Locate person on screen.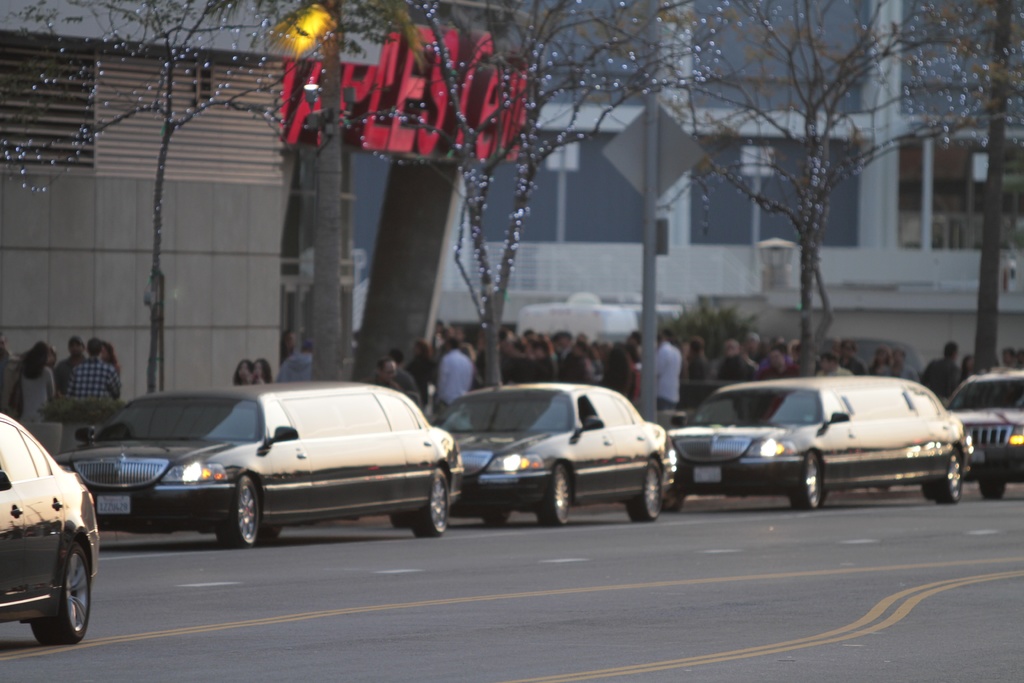
On screen at (52, 338, 90, 393).
